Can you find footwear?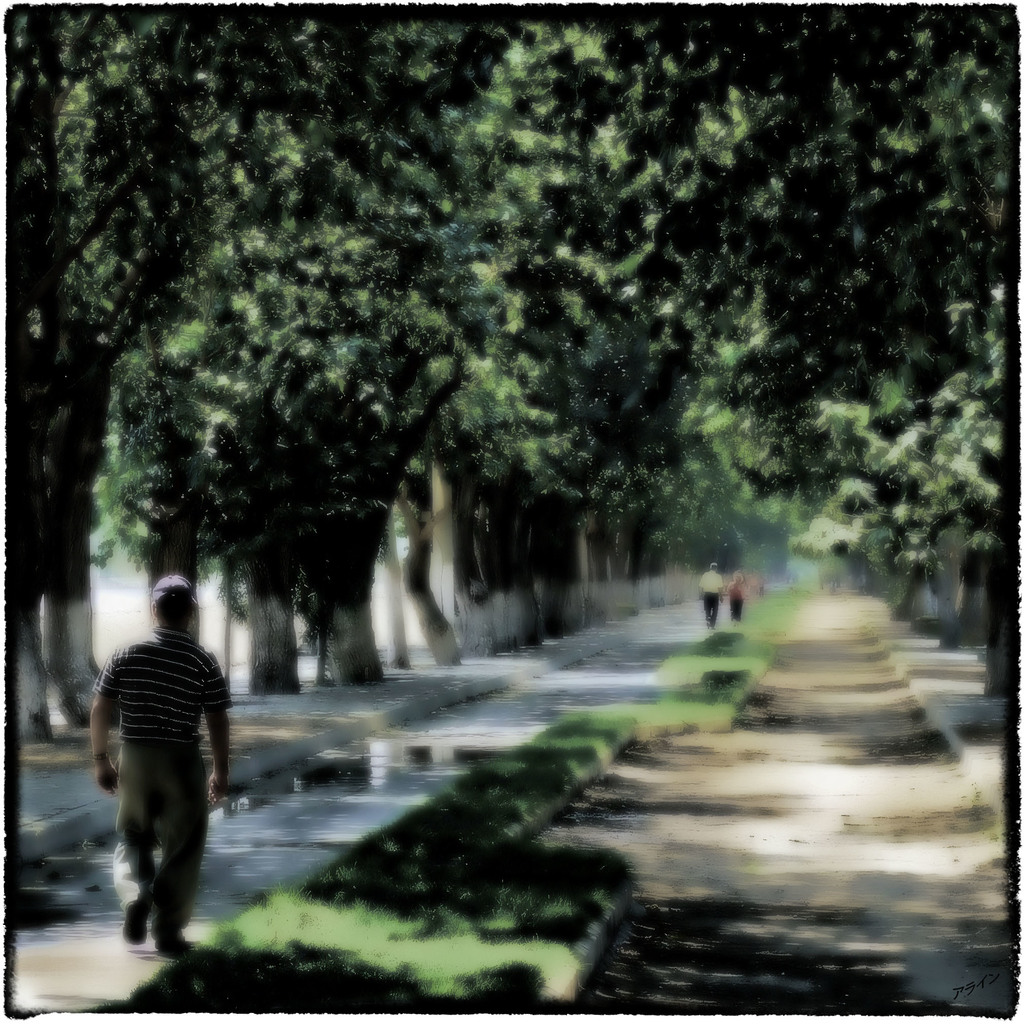
Yes, bounding box: {"x1": 159, "y1": 930, "x2": 202, "y2": 953}.
